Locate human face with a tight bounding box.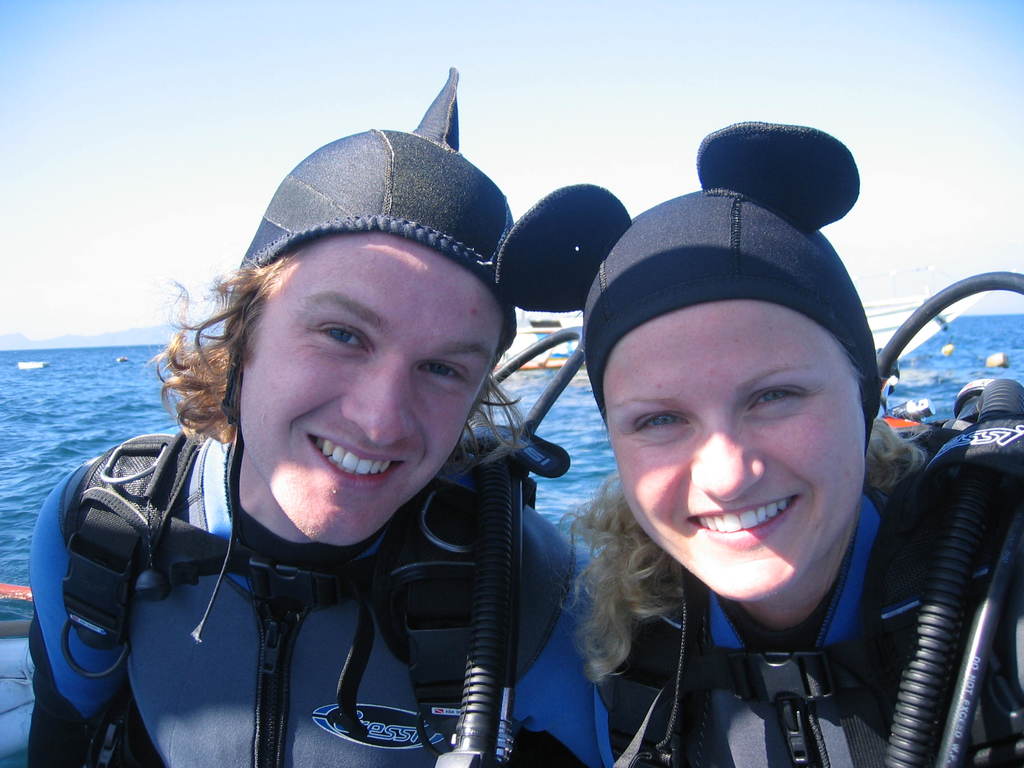
(left=609, top=305, right=867, bottom=605).
